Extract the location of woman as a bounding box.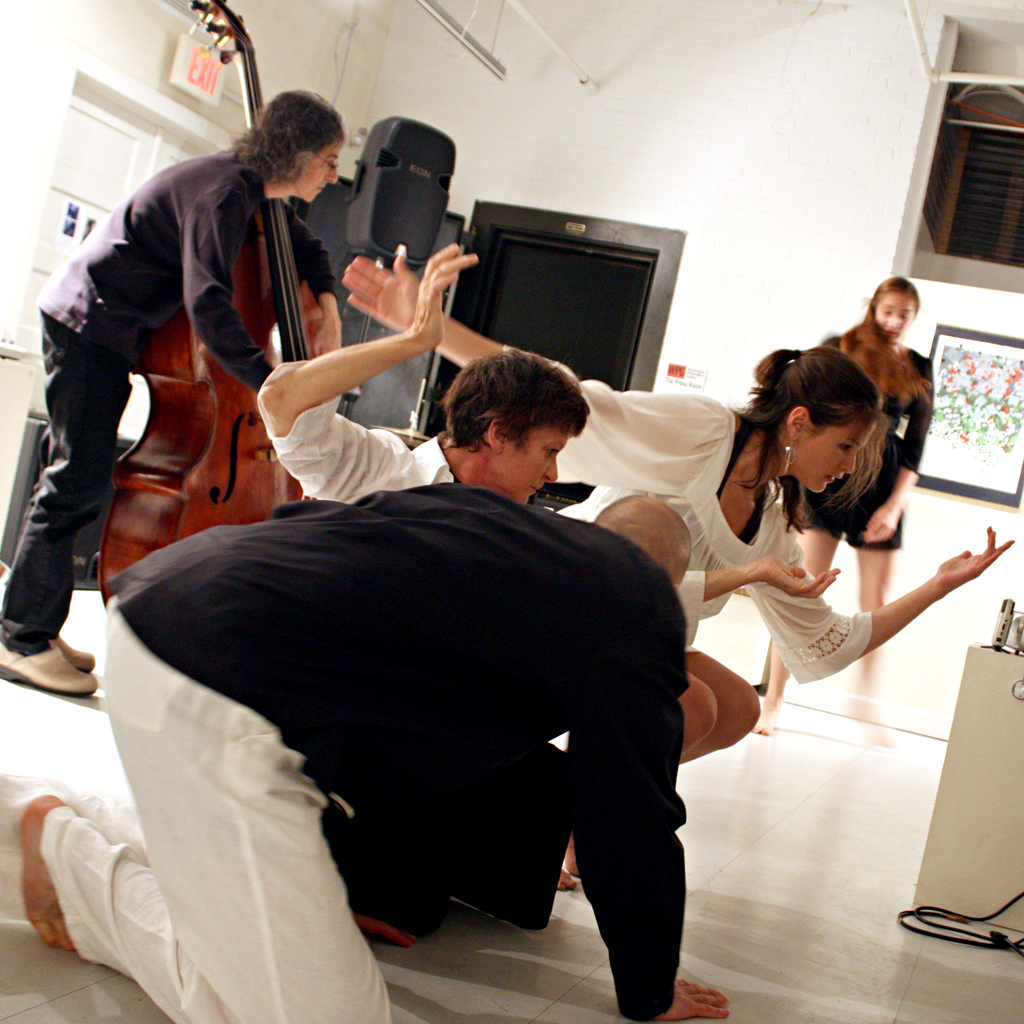
crop(748, 275, 935, 735).
